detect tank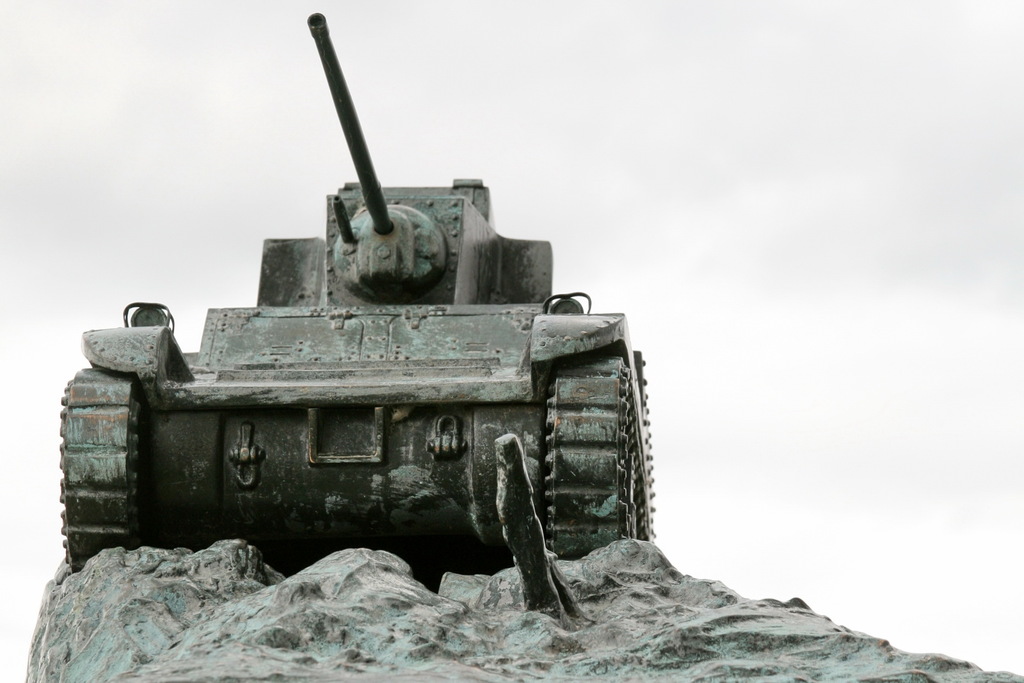
[x1=59, y1=12, x2=655, y2=571]
